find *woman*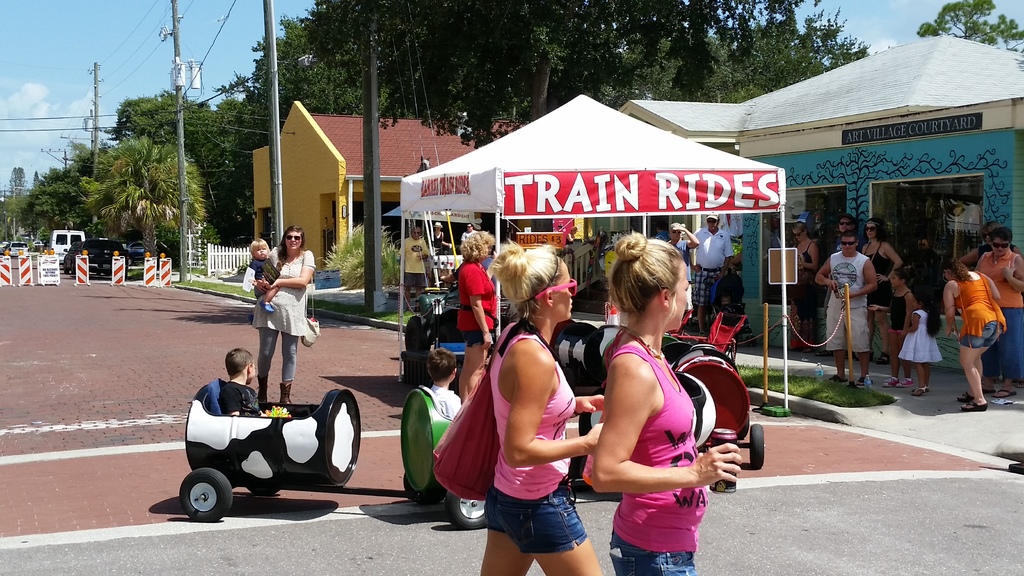
253 232 333 407
